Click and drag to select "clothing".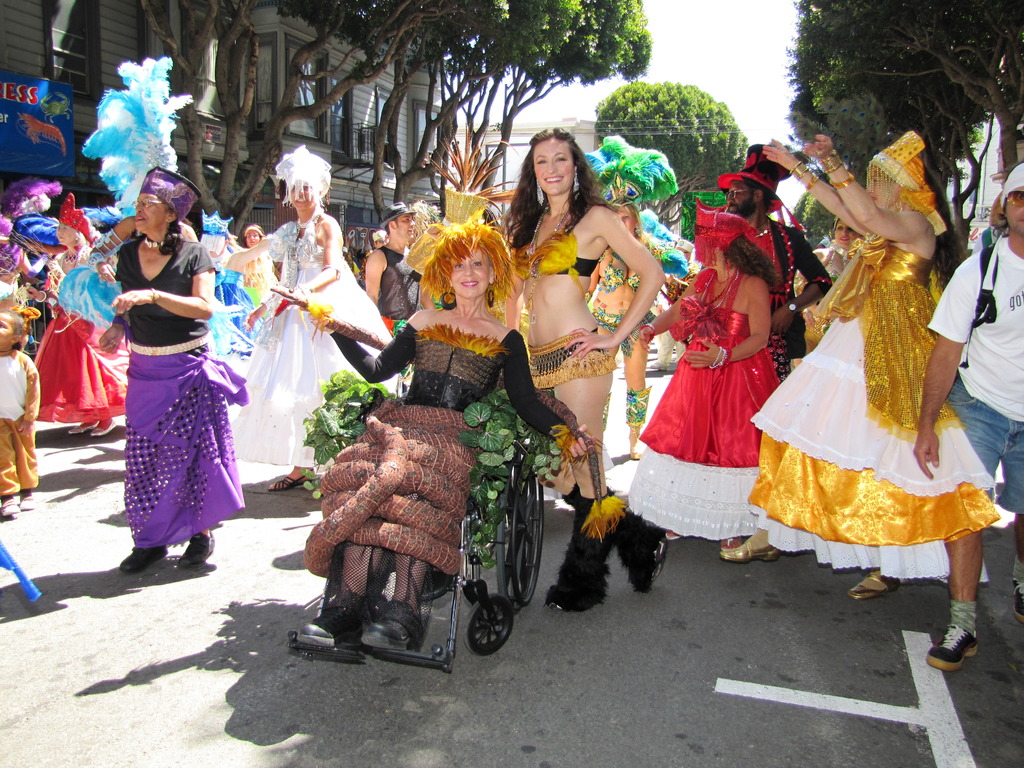
Selection: l=14, t=218, r=141, b=421.
